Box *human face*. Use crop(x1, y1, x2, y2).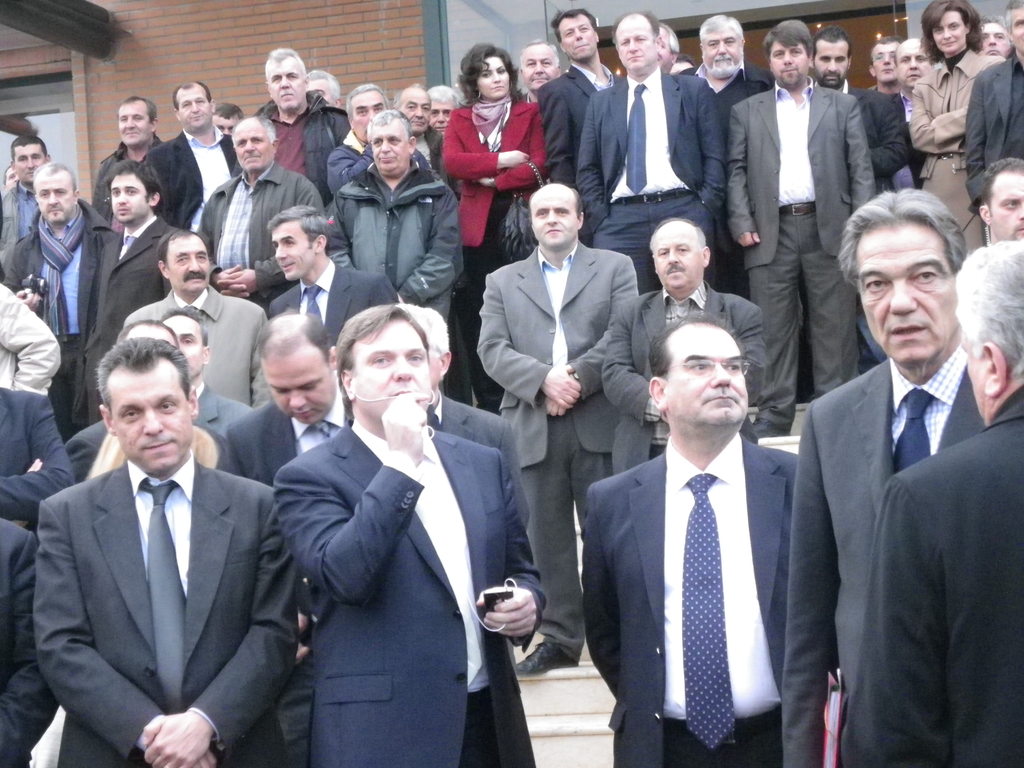
crop(697, 26, 744, 79).
